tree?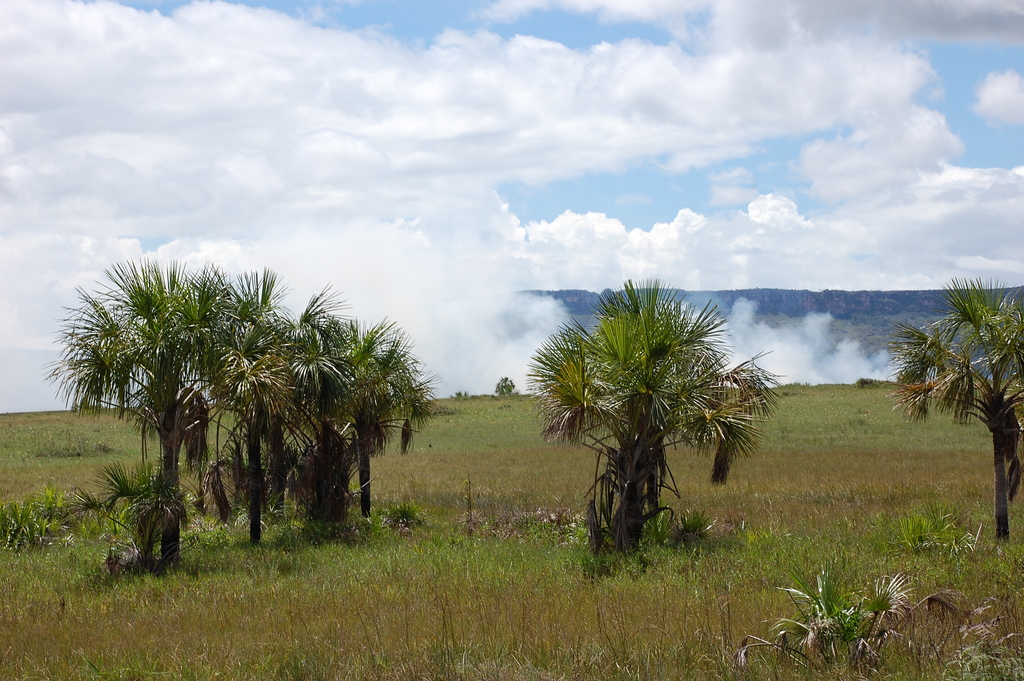
Rect(39, 249, 236, 575)
